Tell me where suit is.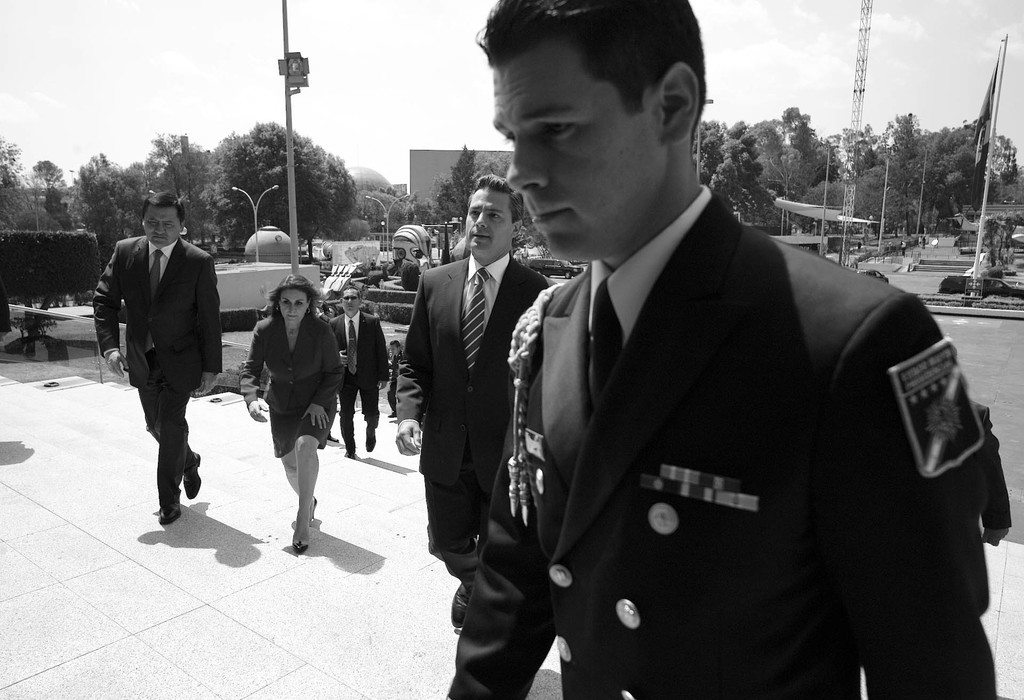
suit is at detection(90, 234, 212, 505).
